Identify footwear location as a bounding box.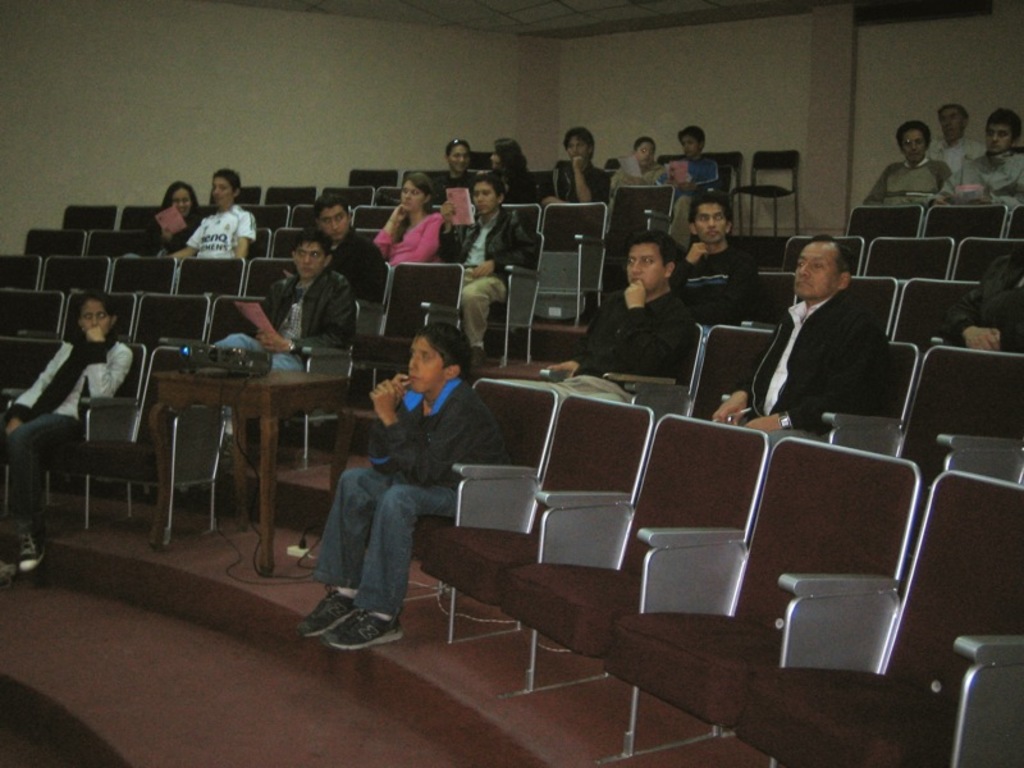
detection(221, 433, 233, 470).
